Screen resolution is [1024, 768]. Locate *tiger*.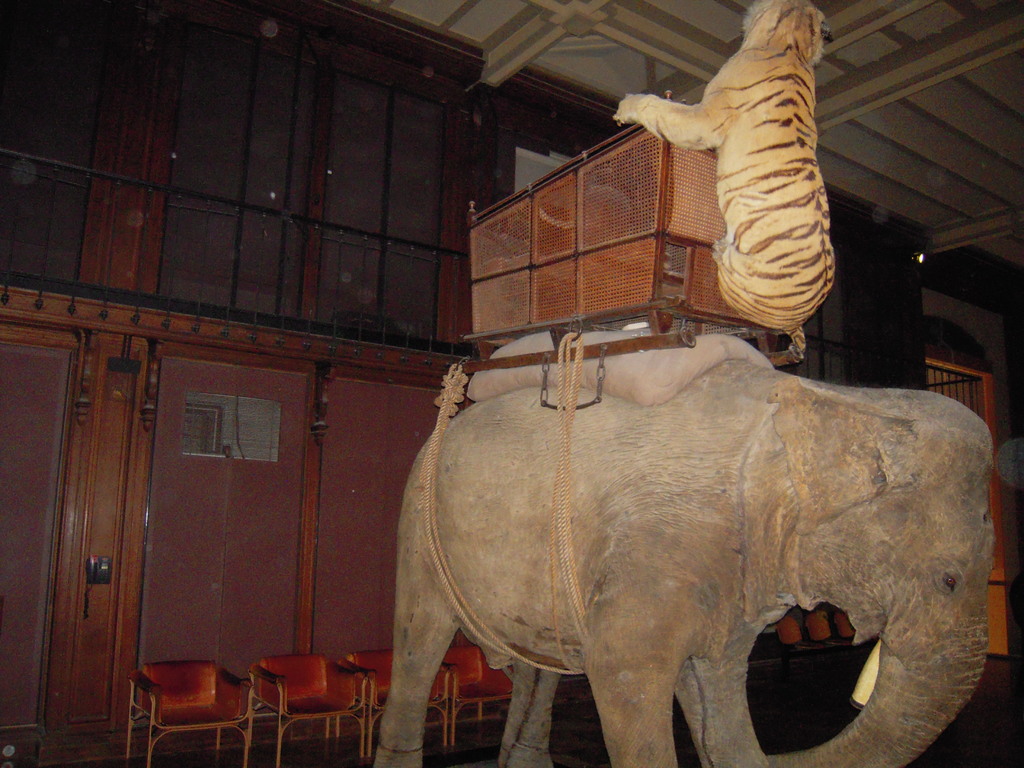
BBox(612, 0, 836, 362).
